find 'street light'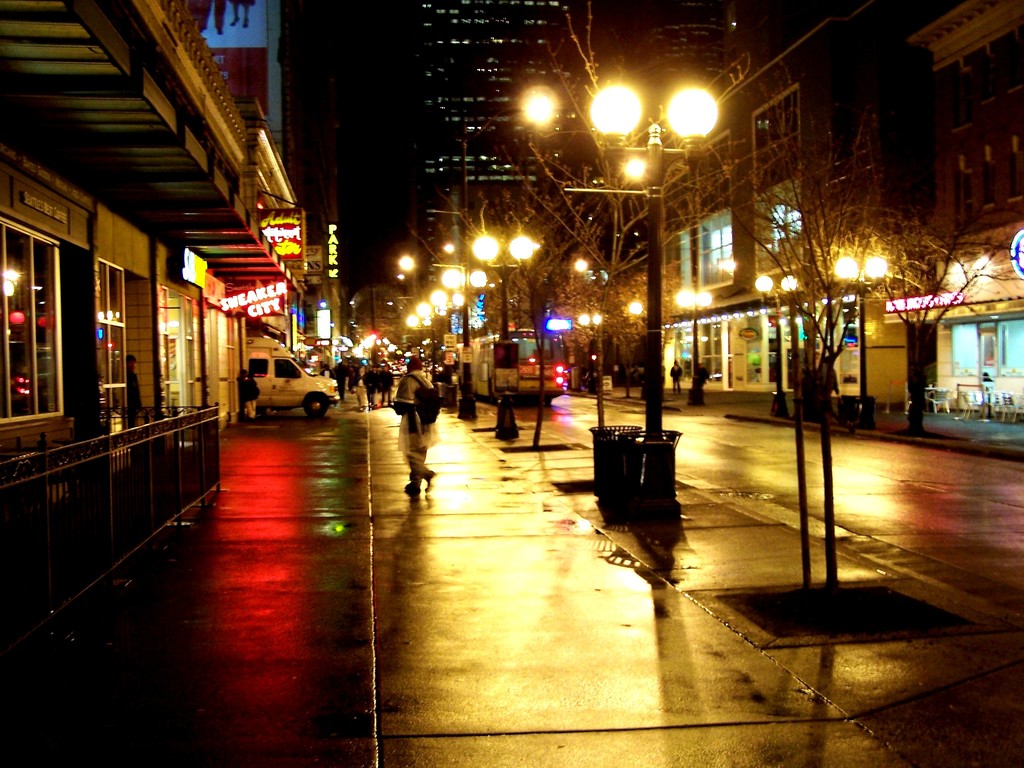
{"x1": 672, "y1": 278, "x2": 714, "y2": 410}
